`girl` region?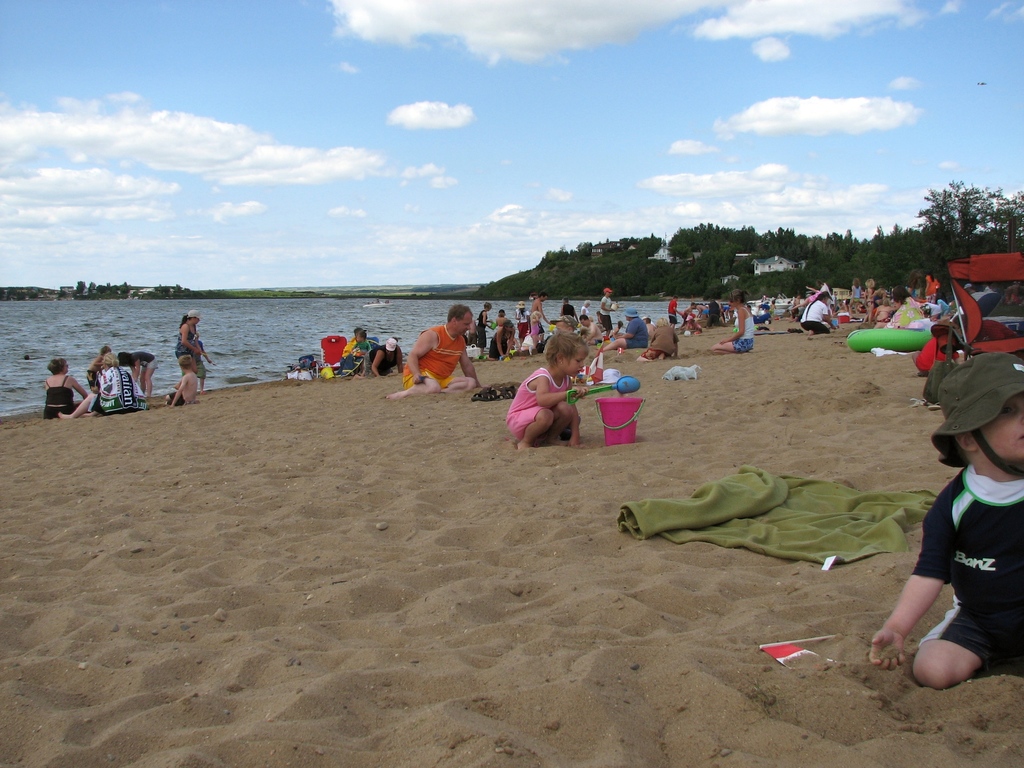
<bbox>170, 359, 197, 404</bbox>
